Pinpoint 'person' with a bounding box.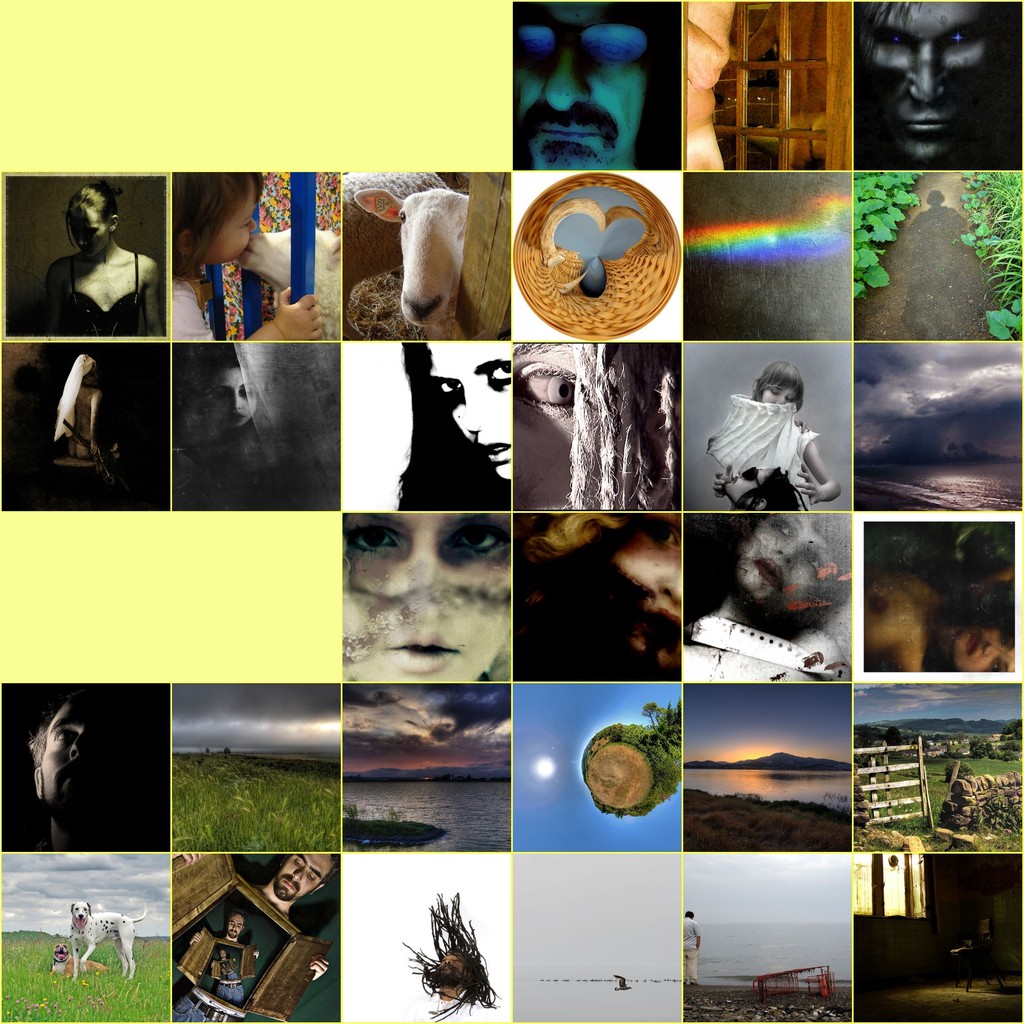
(left=189, top=906, right=262, bottom=960).
